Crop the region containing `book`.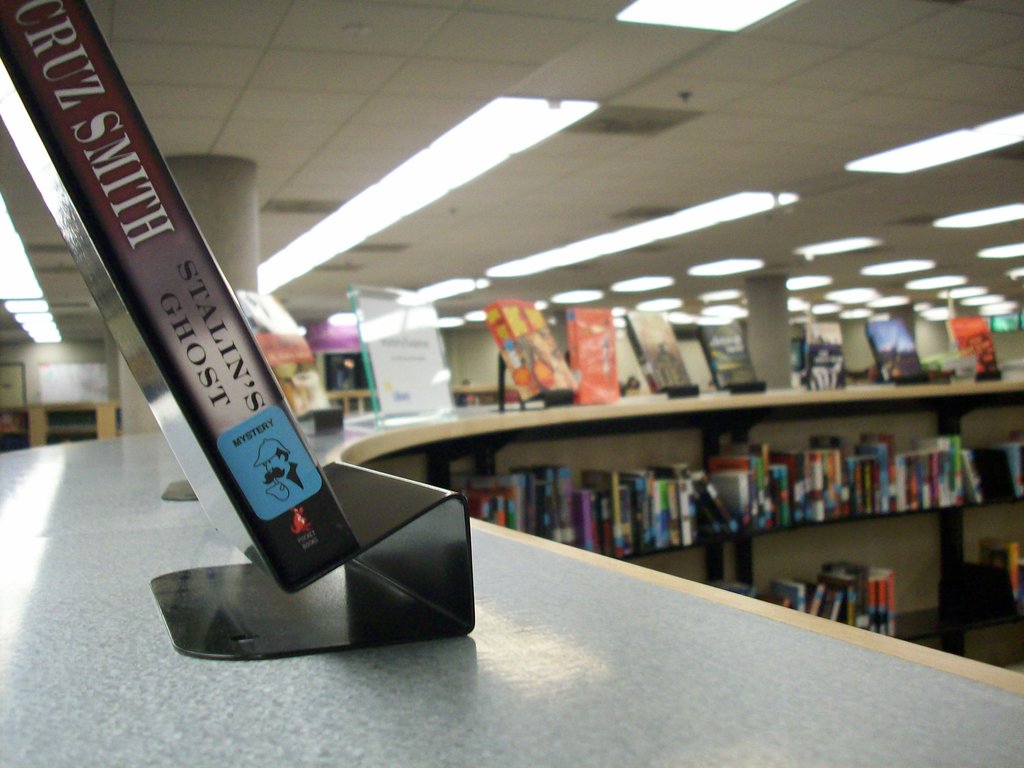
Crop region: 868,318,931,381.
